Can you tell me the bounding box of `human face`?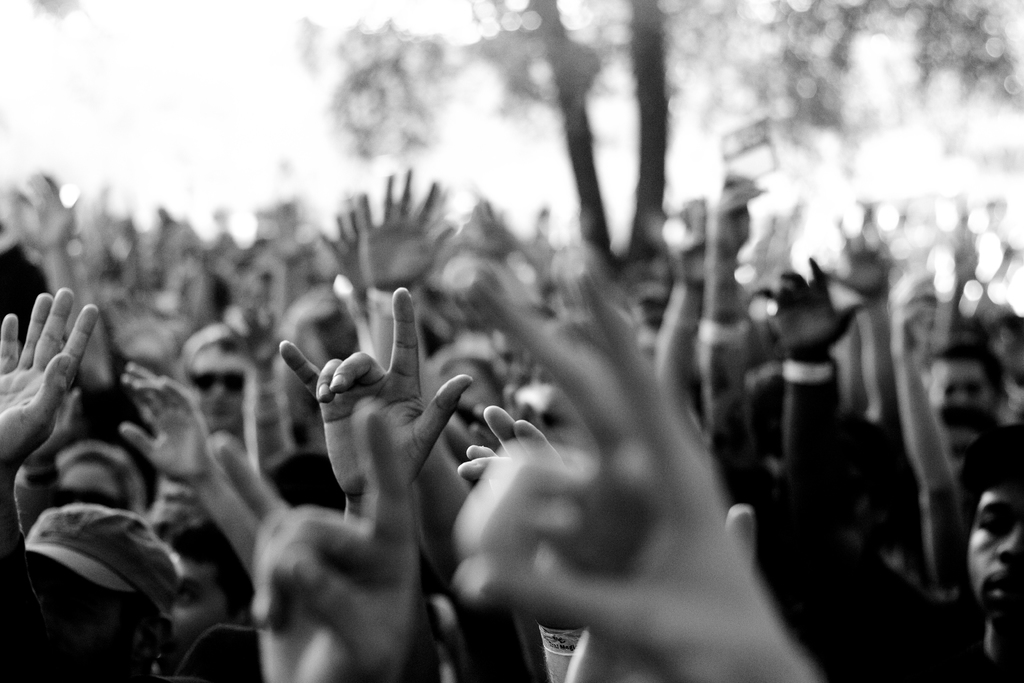
[x1=932, y1=357, x2=990, y2=426].
